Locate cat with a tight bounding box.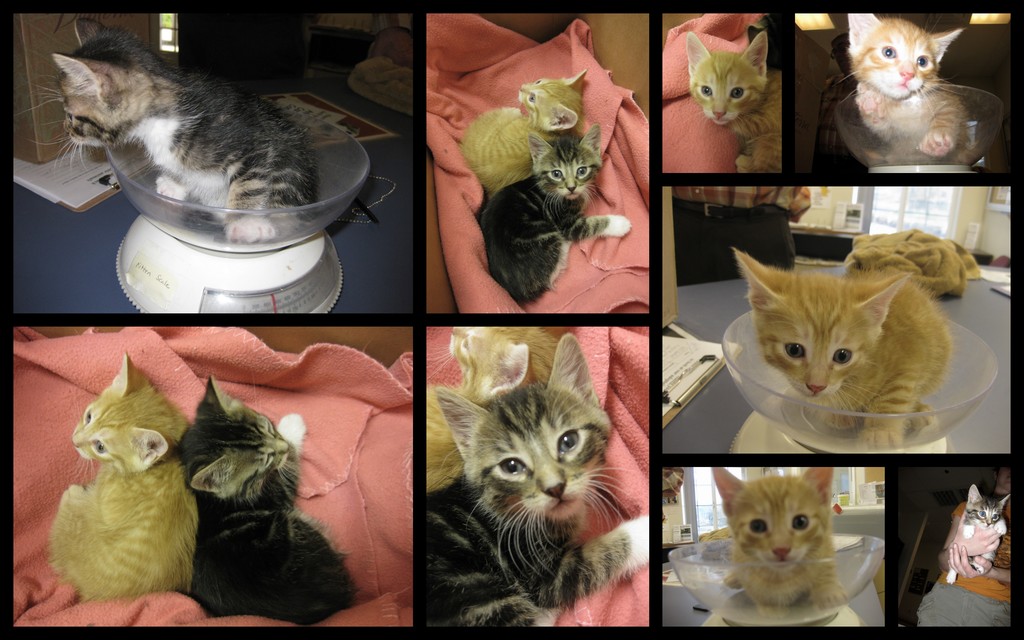
(left=693, top=463, right=844, bottom=630).
